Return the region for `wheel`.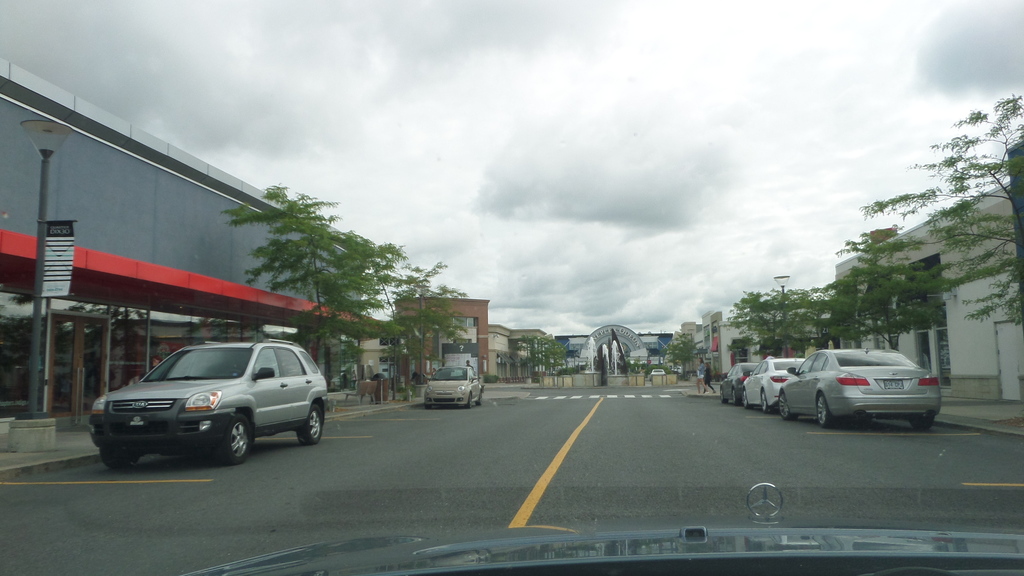
855/413/872/425.
